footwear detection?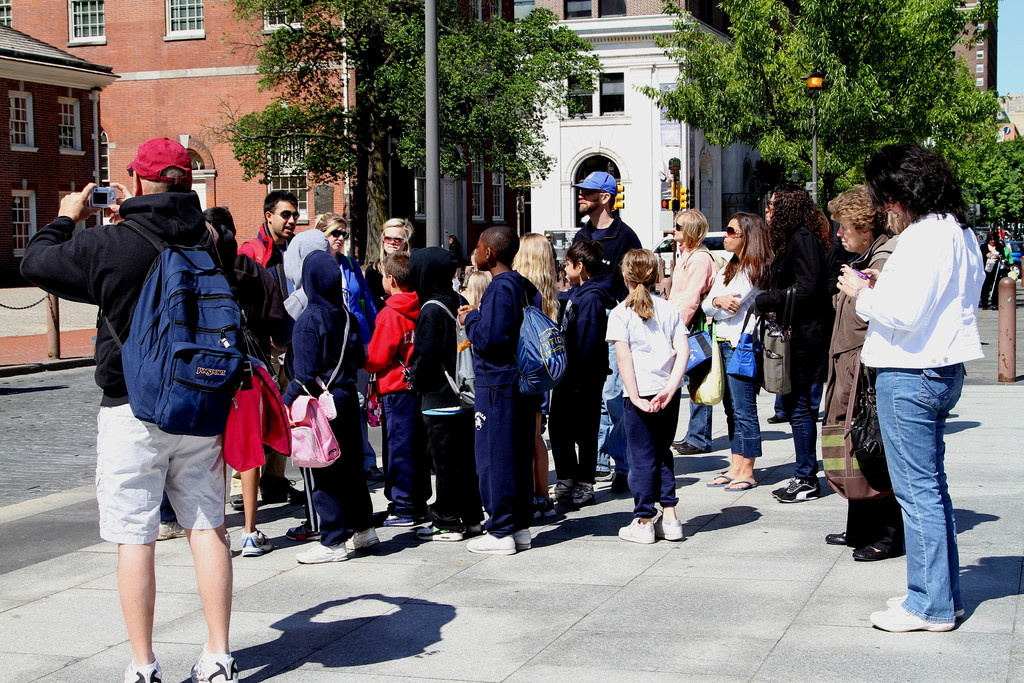
124,657,165,682
